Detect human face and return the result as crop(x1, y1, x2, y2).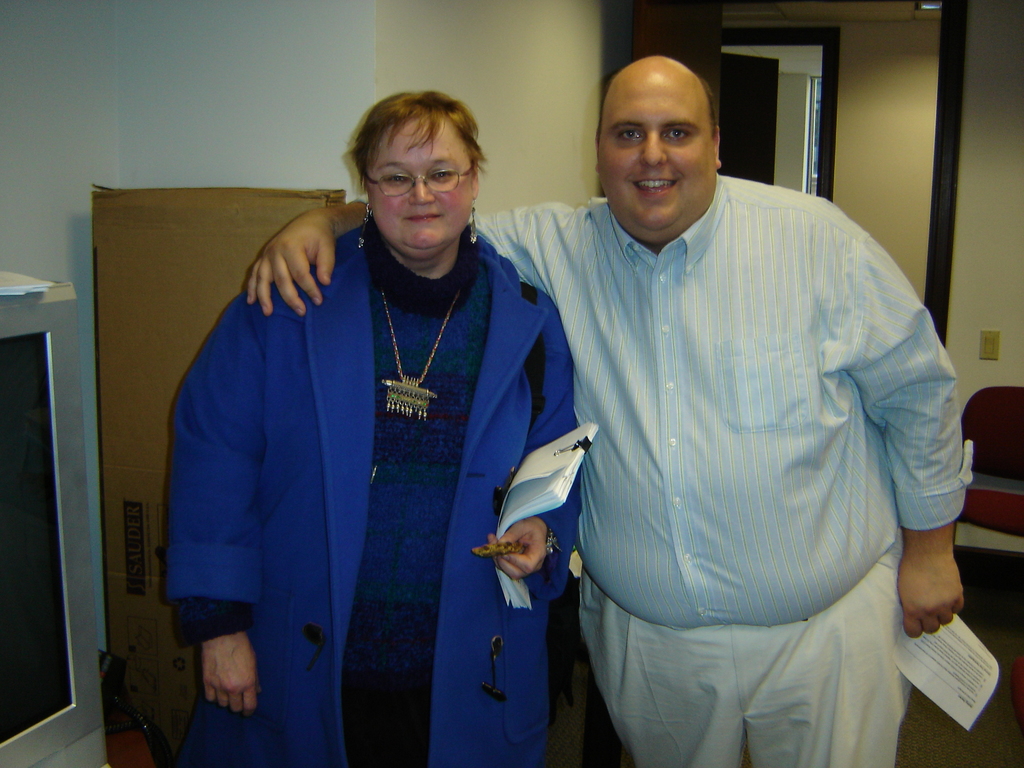
crop(604, 63, 721, 232).
